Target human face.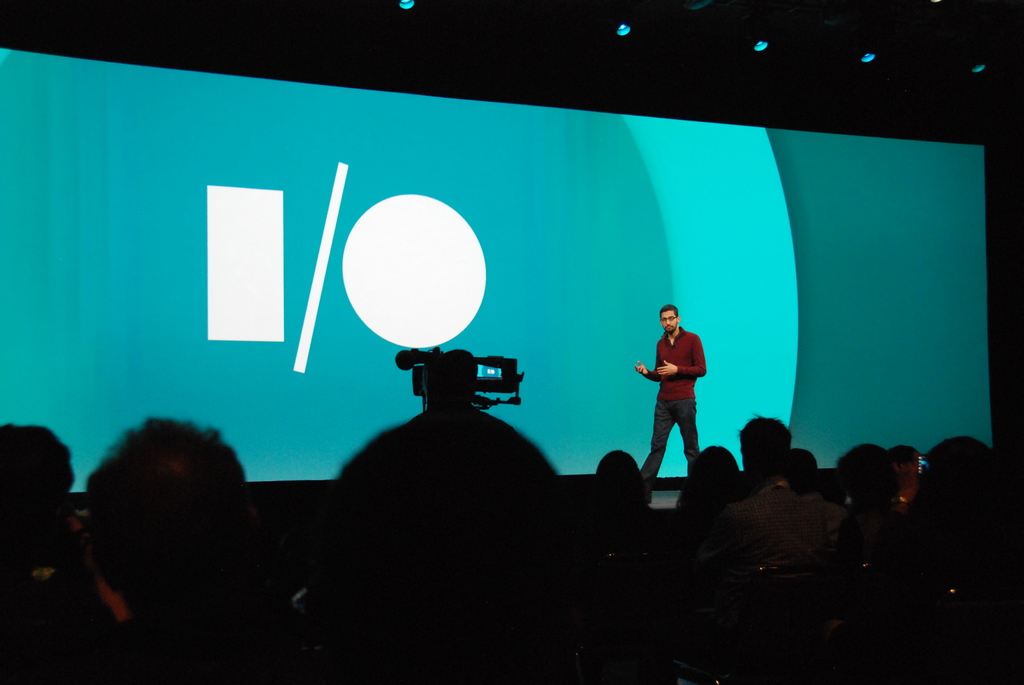
Target region: [660,310,677,335].
